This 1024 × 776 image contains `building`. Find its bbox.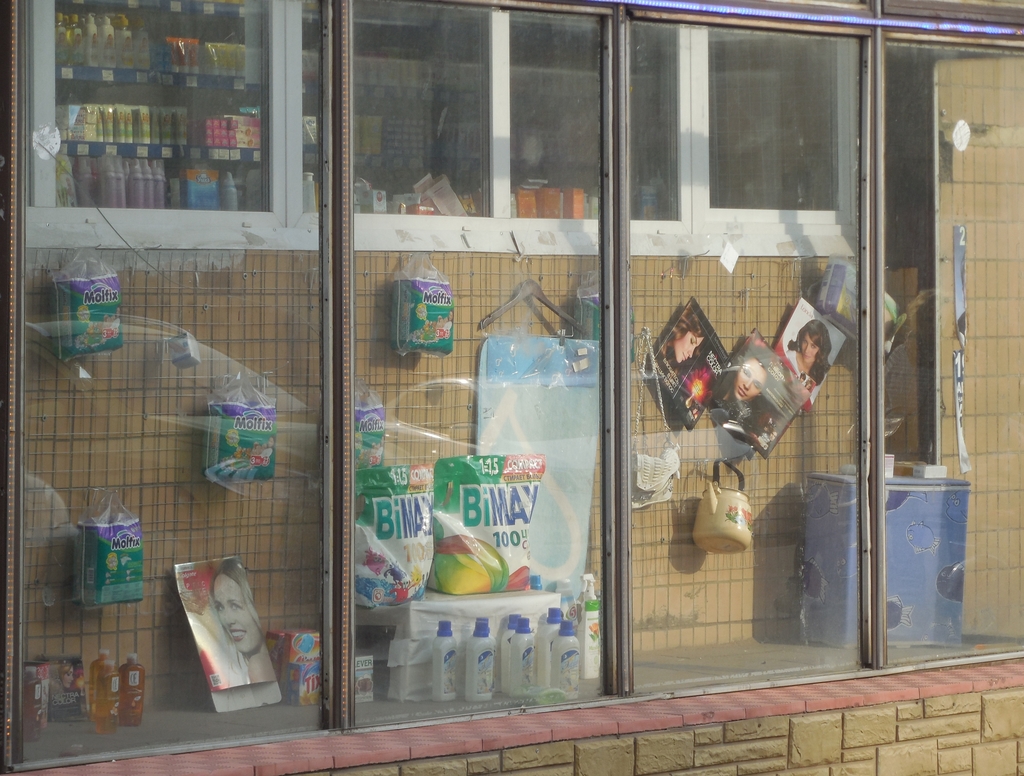
Rect(0, 0, 1023, 775).
